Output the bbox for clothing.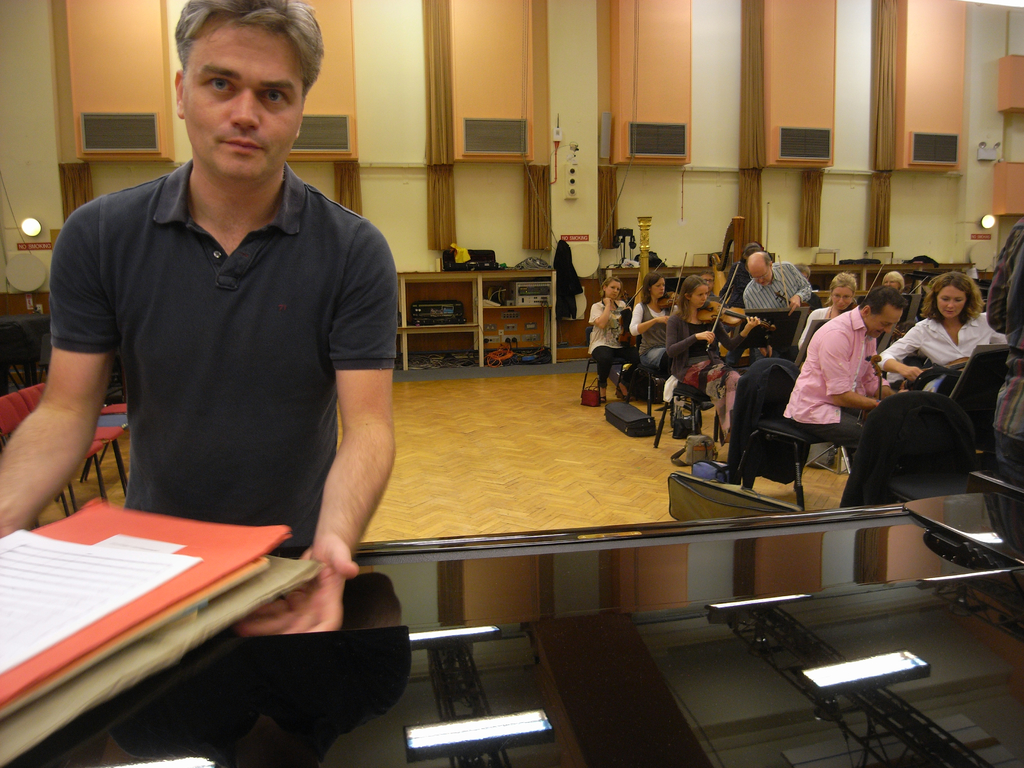
pyautogui.locateOnScreen(744, 262, 820, 312).
